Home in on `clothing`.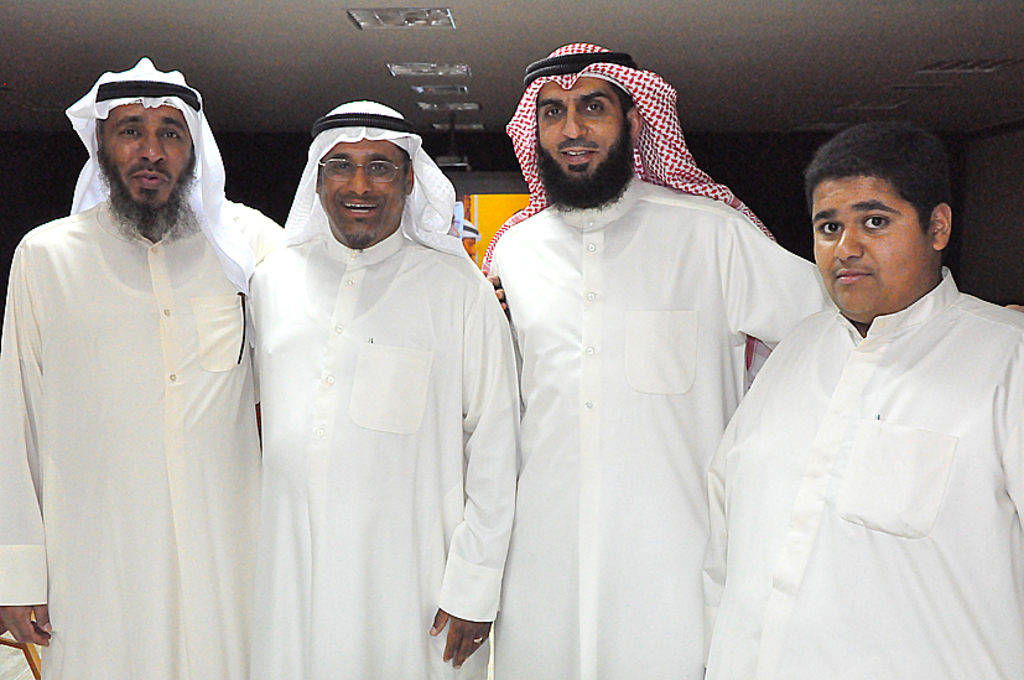
Homed in at Rect(0, 197, 264, 679).
